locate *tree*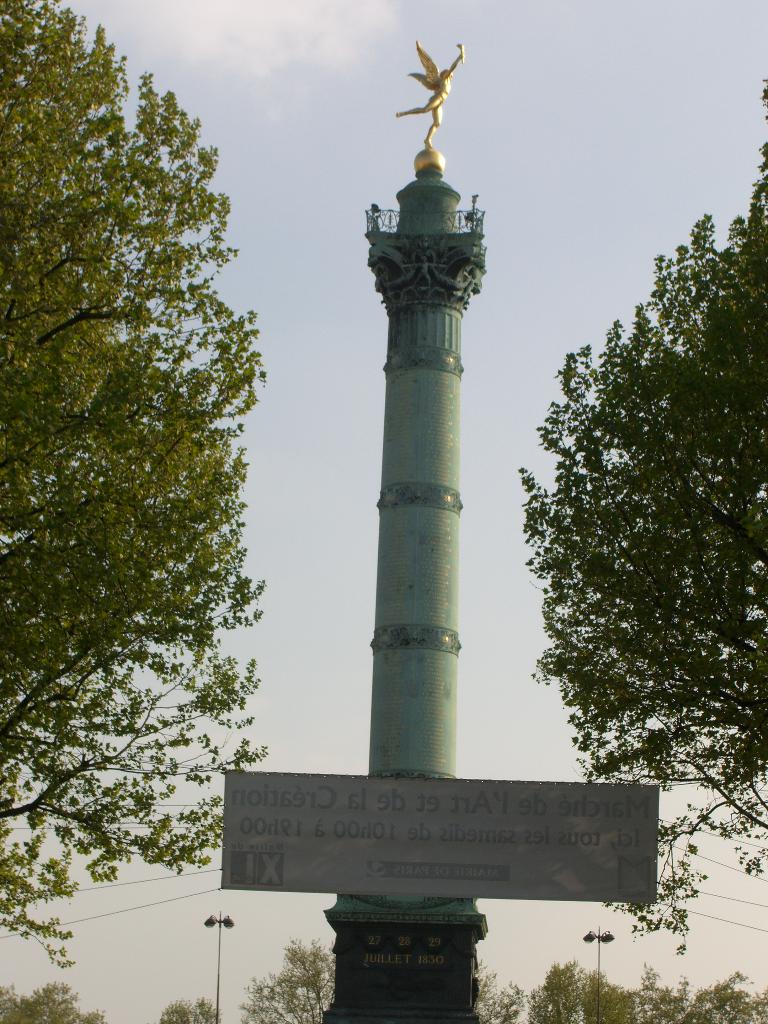
box(0, 0, 266, 958)
